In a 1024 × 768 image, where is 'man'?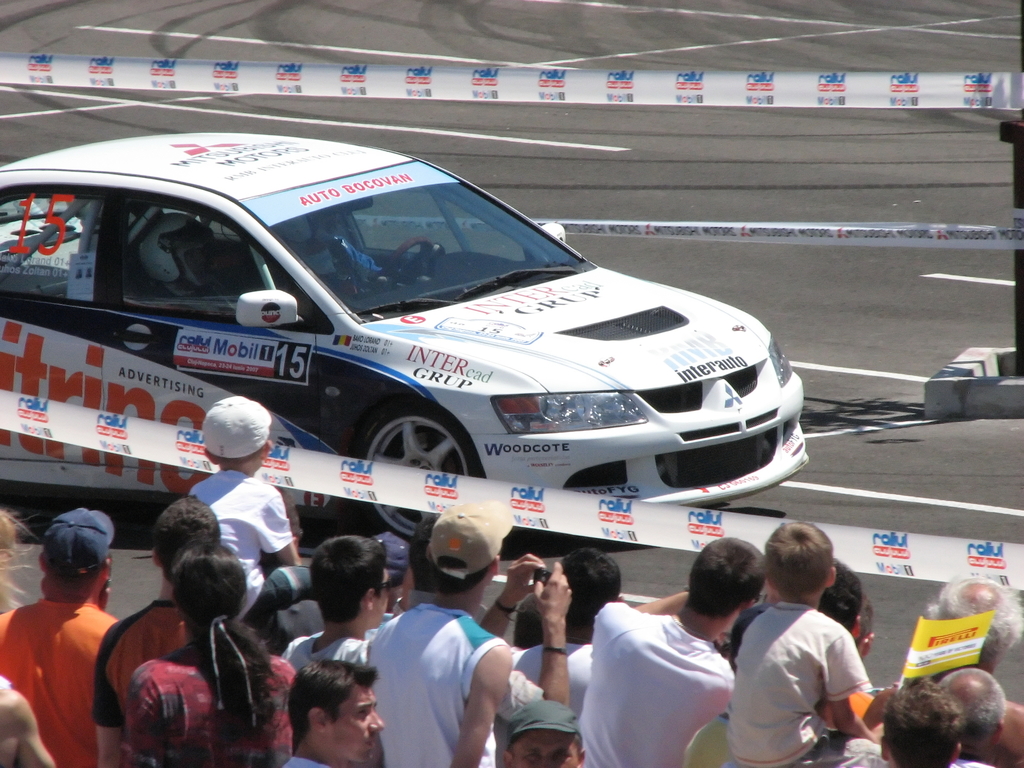
Rect(86, 495, 226, 767).
